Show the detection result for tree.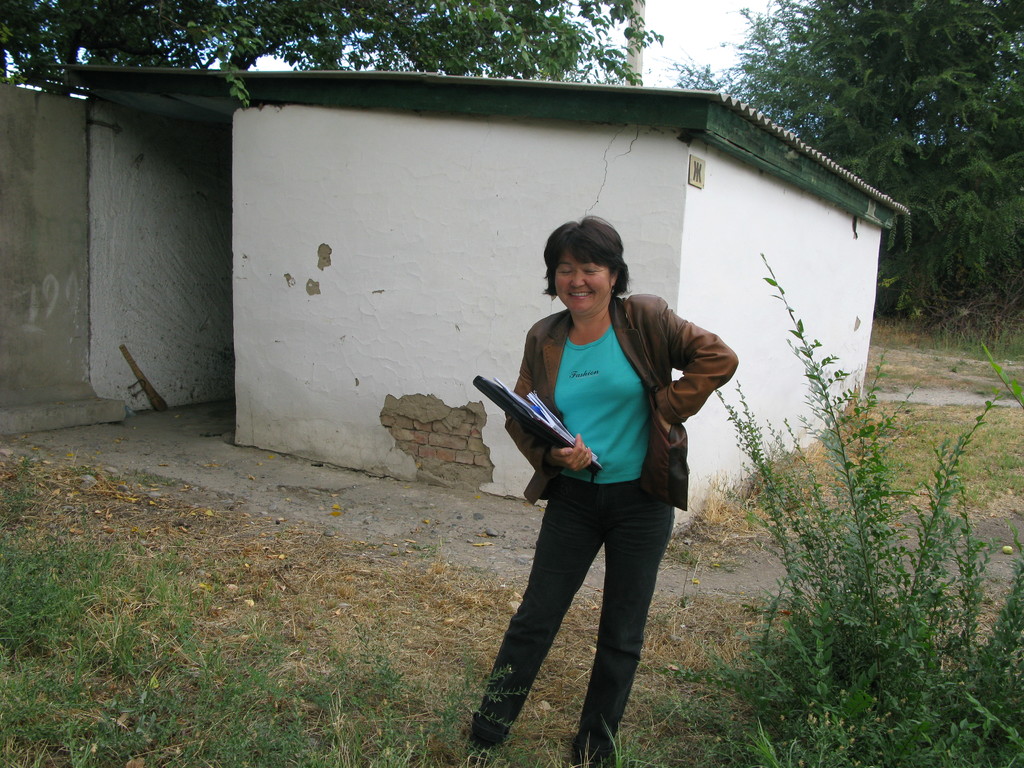
x1=675 y1=0 x2=1023 y2=307.
